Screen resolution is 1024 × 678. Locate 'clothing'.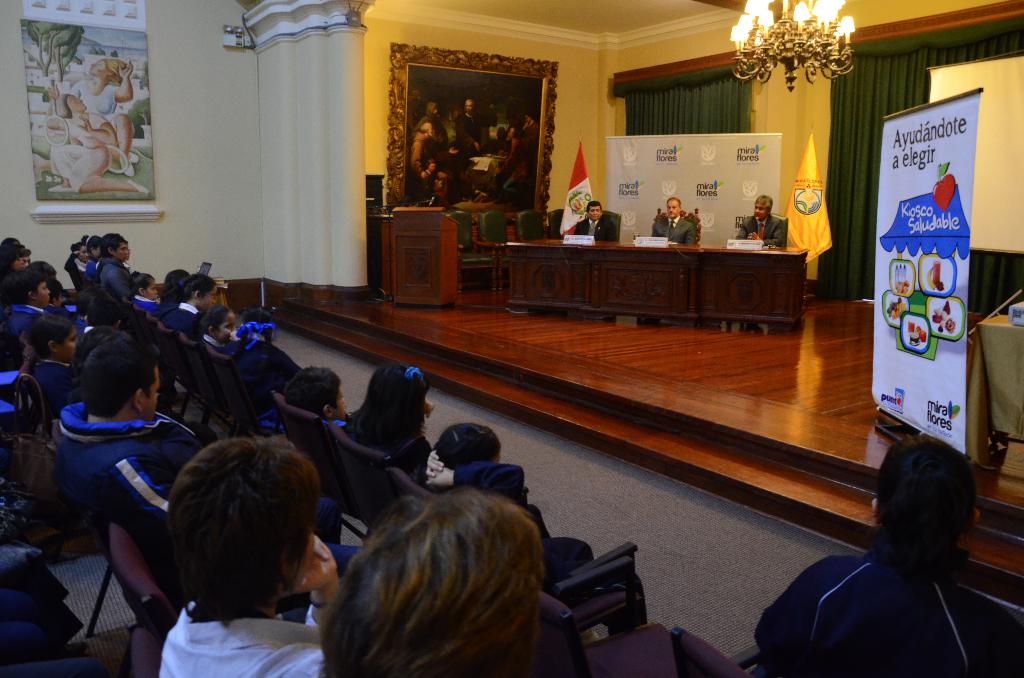
[x1=84, y1=259, x2=96, y2=278].
